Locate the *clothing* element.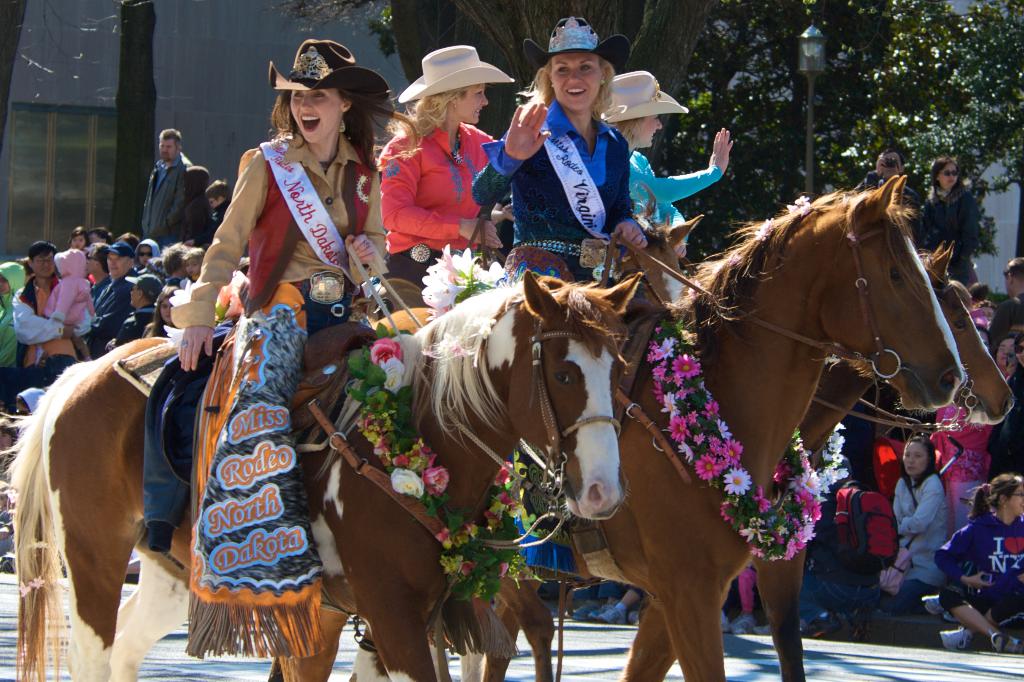
Element bbox: BBox(993, 379, 1023, 481).
